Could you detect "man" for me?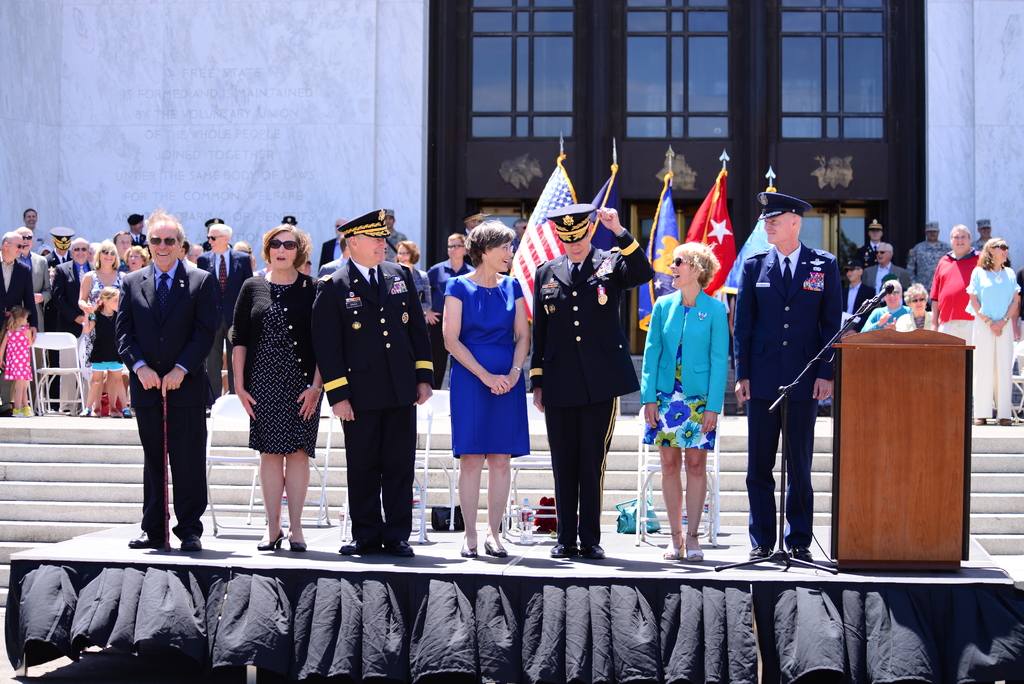
Detection result: crop(42, 220, 72, 268).
